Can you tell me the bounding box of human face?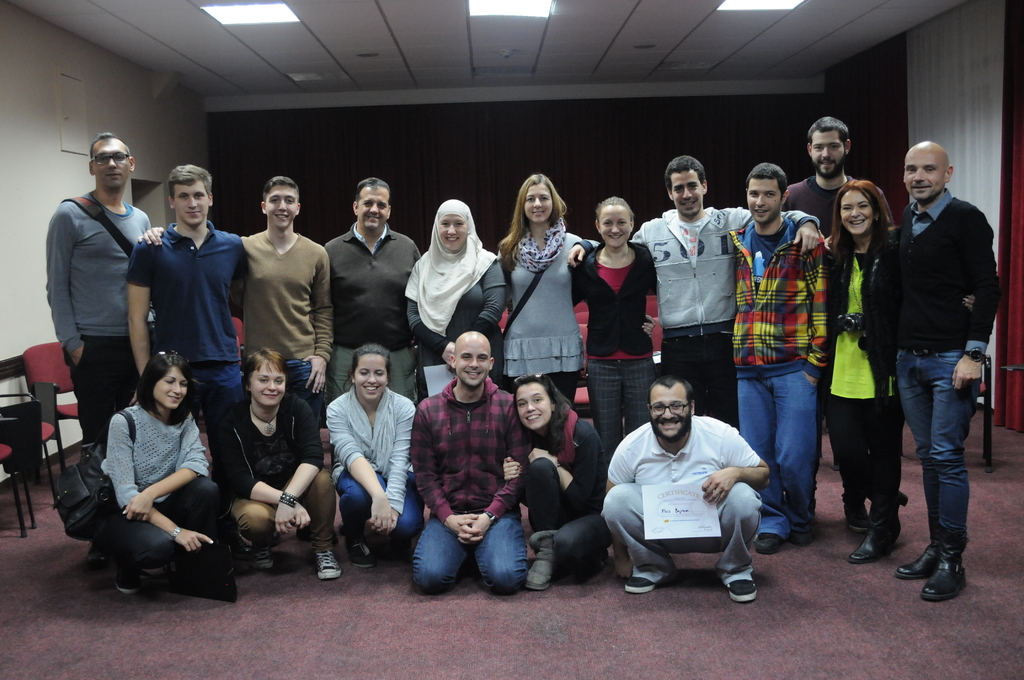
[841, 191, 871, 234].
